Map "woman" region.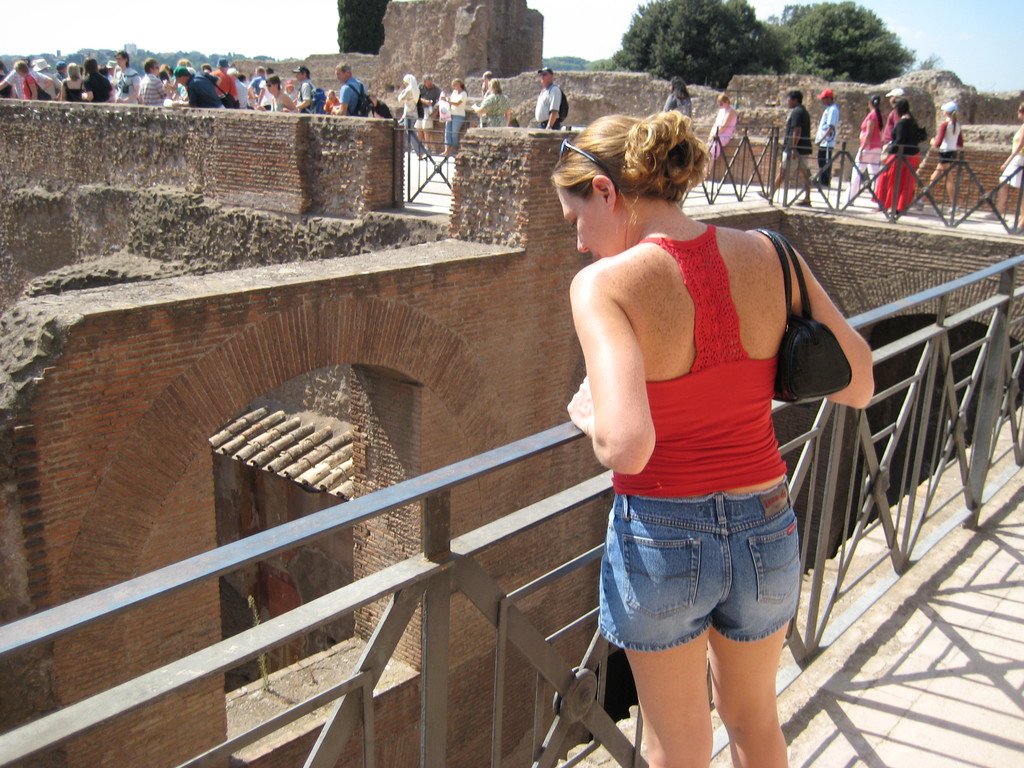
Mapped to 255 76 300 113.
